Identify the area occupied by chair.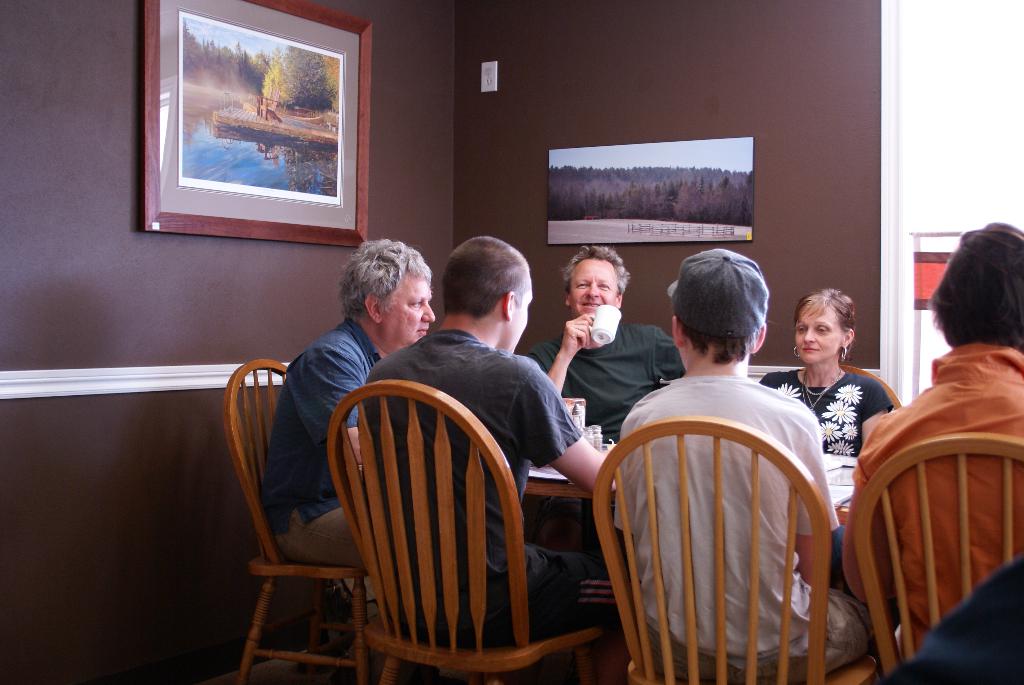
Area: (x1=225, y1=359, x2=383, y2=684).
